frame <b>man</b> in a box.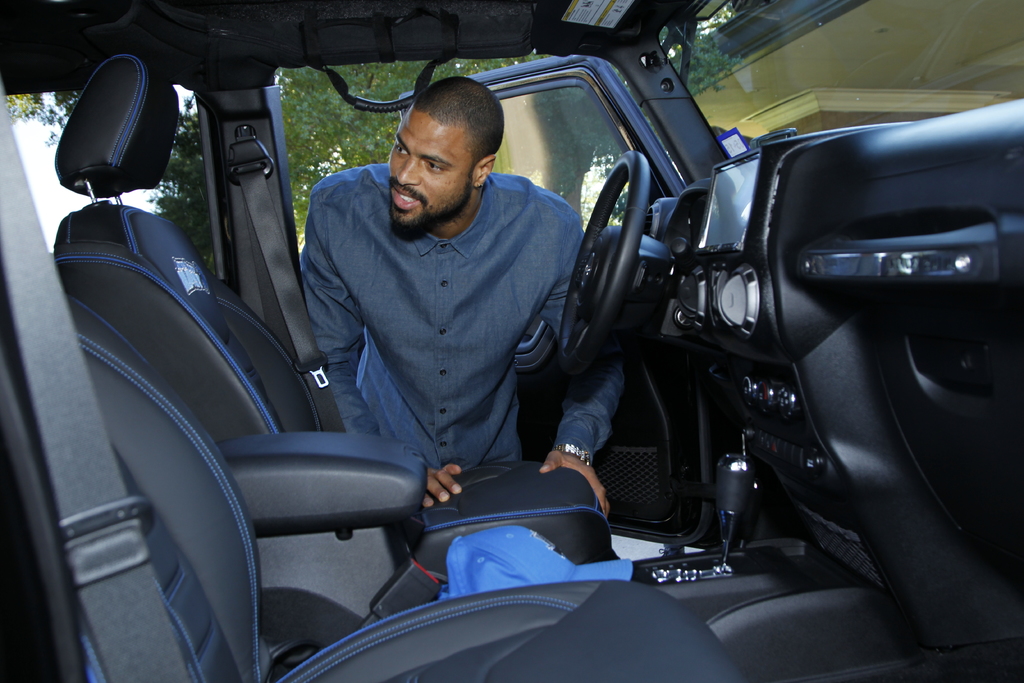
{"left": 271, "top": 81, "right": 611, "bottom": 545}.
